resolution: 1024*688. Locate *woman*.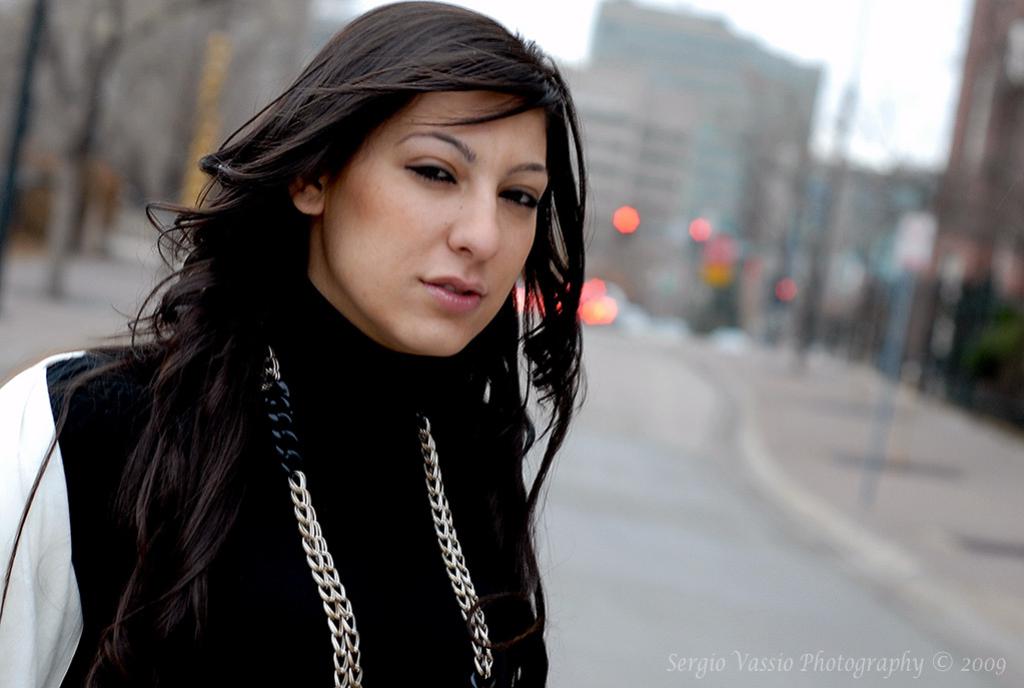
bbox(16, 0, 658, 671).
